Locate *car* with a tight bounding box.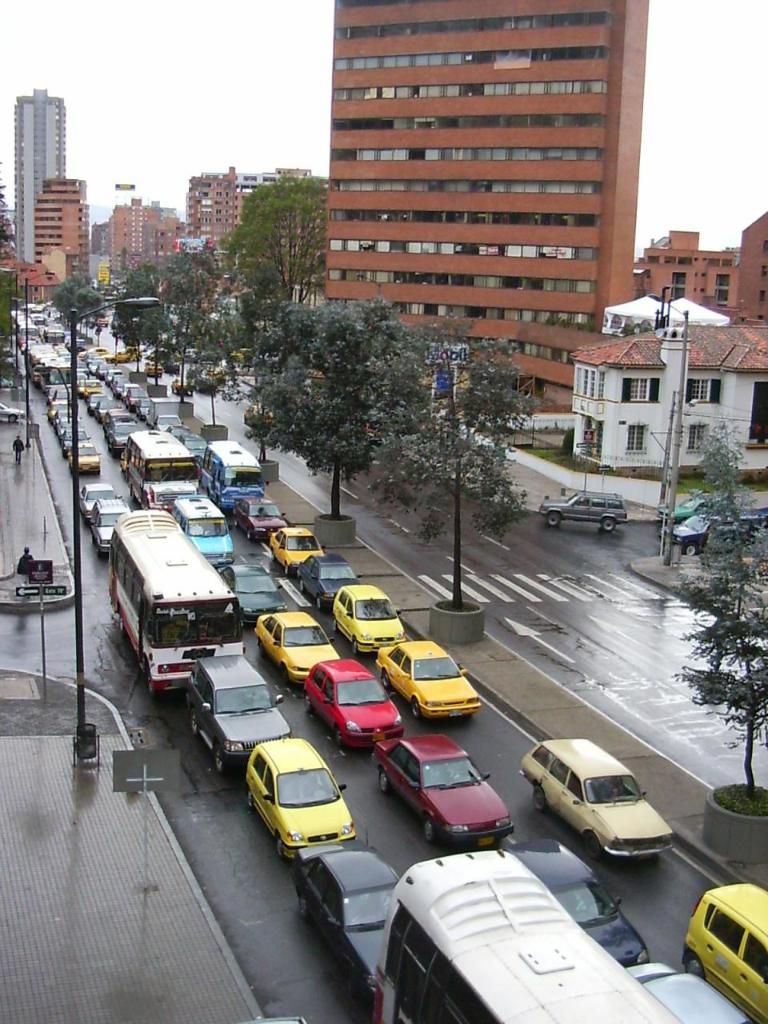
(left=520, top=739, right=686, bottom=862).
